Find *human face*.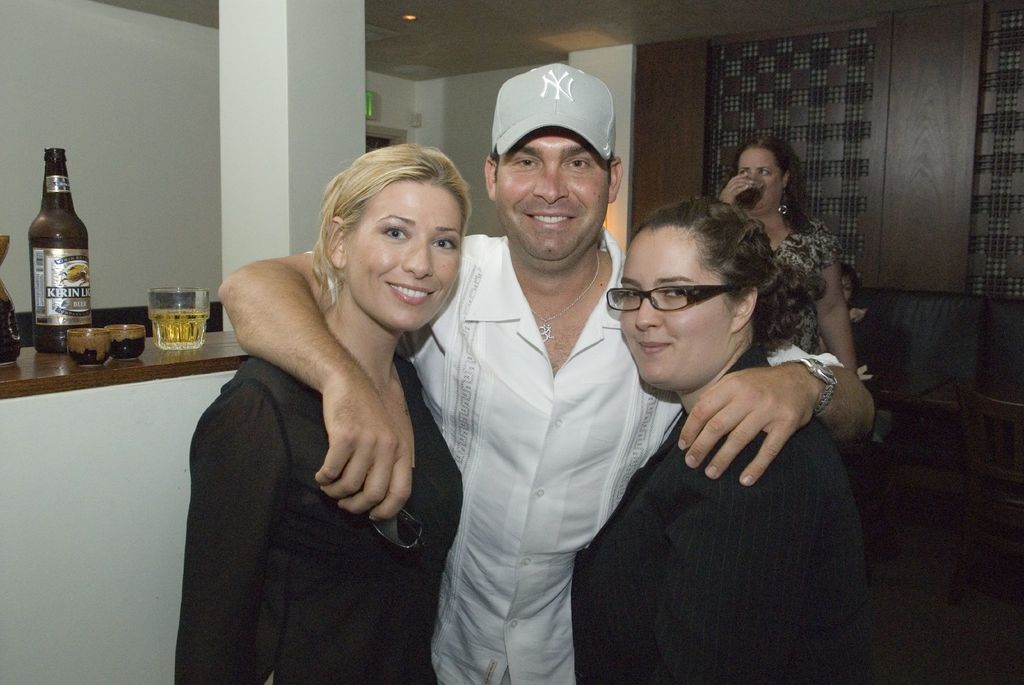
<region>616, 229, 712, 389</region>.
